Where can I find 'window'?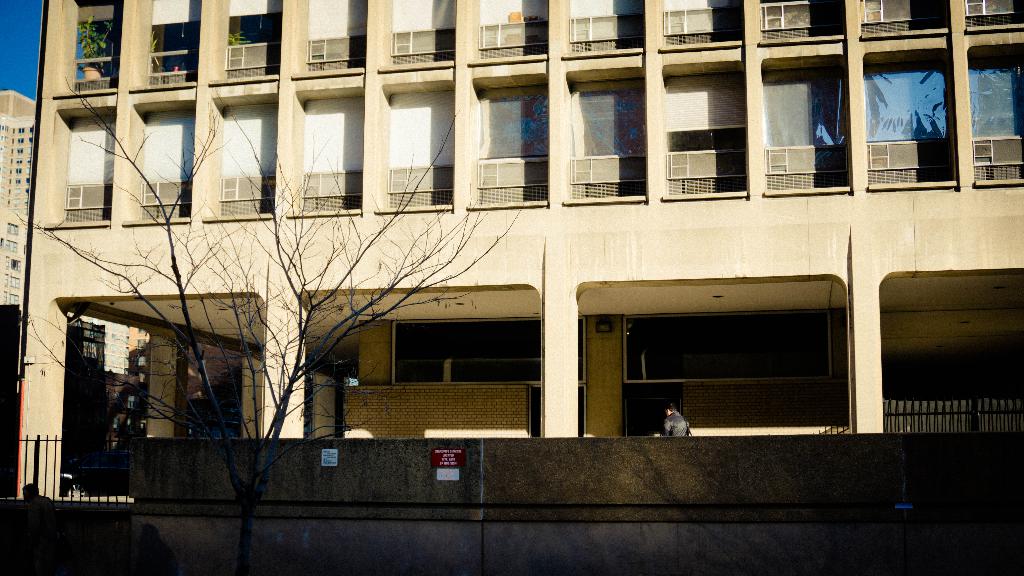
You can find it at box(661, 67, 745, 197).
